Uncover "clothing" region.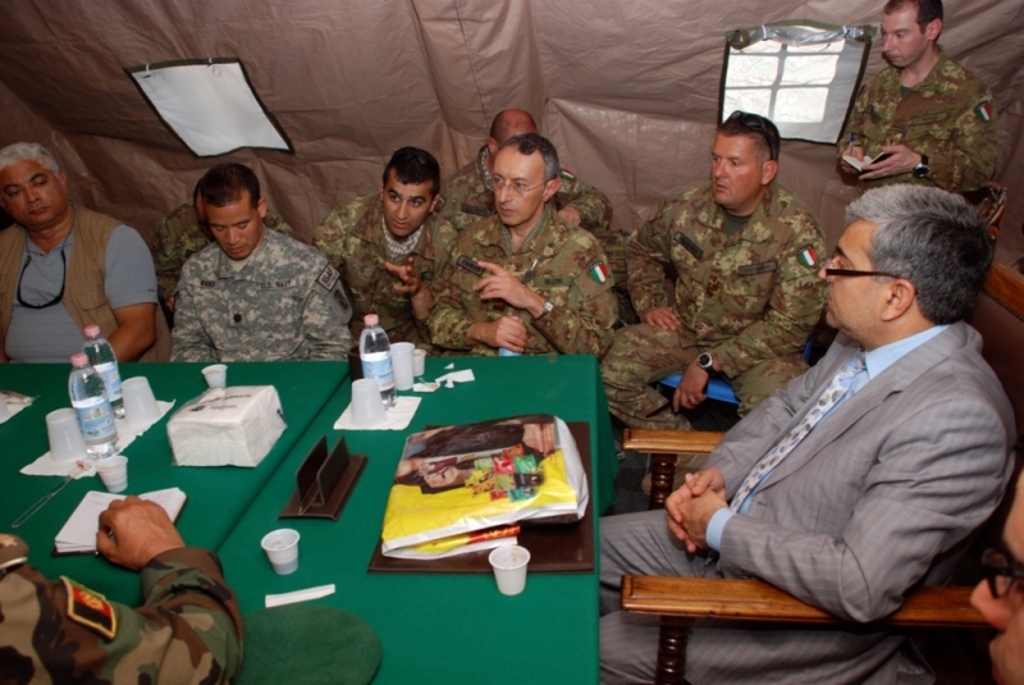
Uncovered: [x1=445, y1=149, x2=607, y2=215].
